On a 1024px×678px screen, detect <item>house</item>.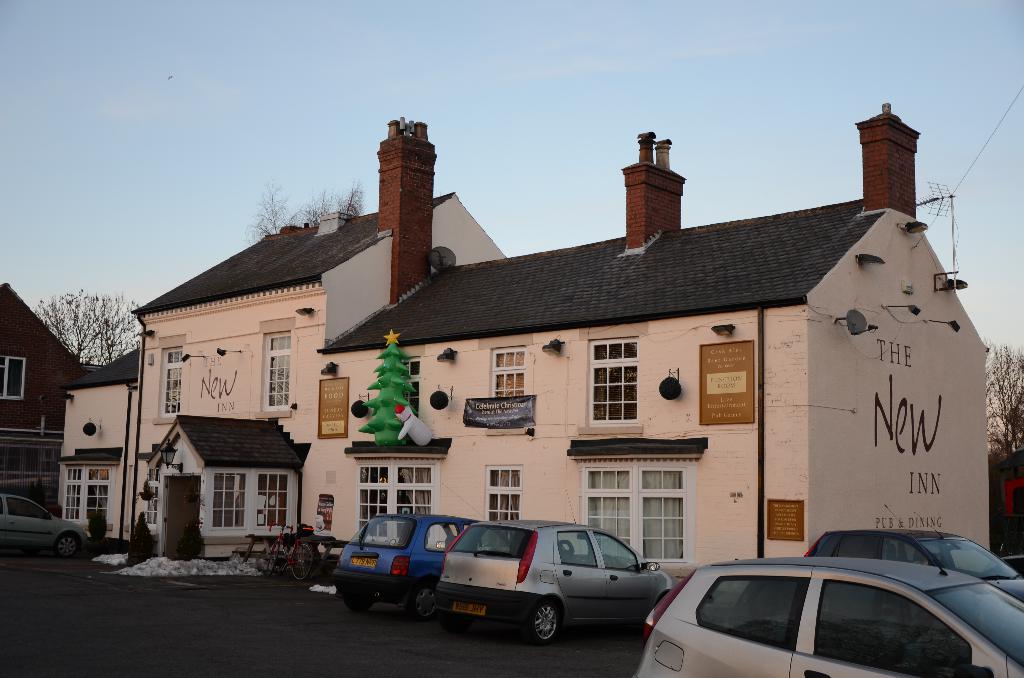
x1=0 y1=270 x2=90 y2=488.
